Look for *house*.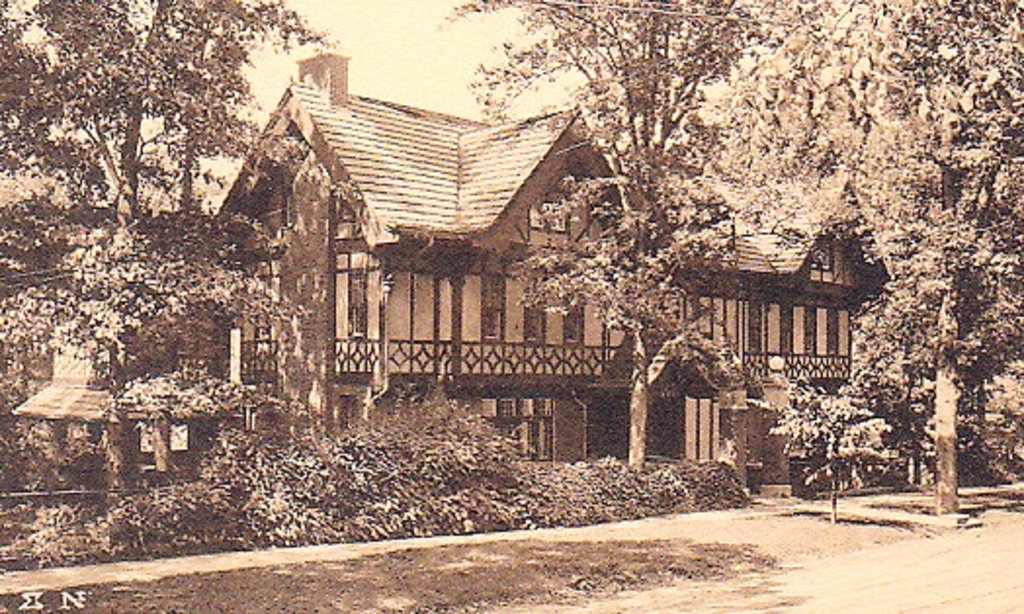
Found: {"x1": 199, "y1": 49, "x2": 905, "y2": 477}.
